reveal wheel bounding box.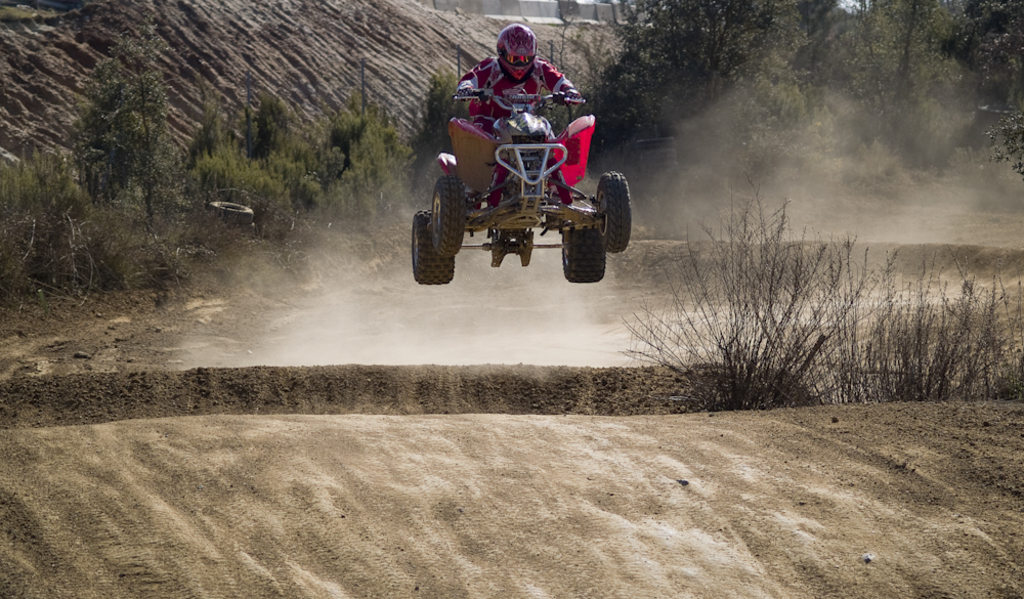
Revealed: <box>565,217,608,283</box>.
